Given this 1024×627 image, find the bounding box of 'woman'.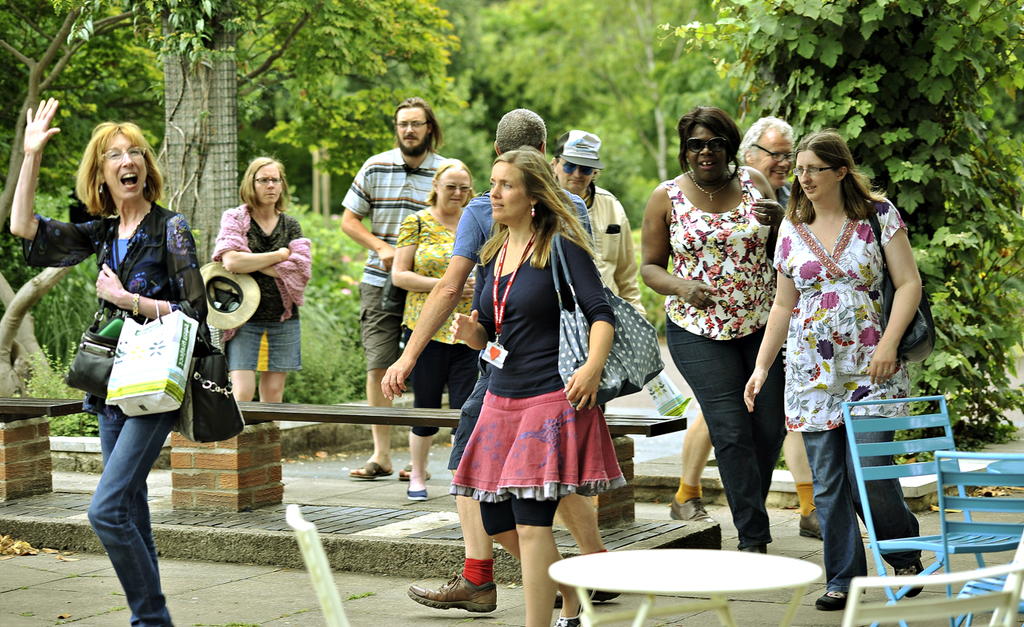
<bbox>449, 148, 628, 626</bbox>.
